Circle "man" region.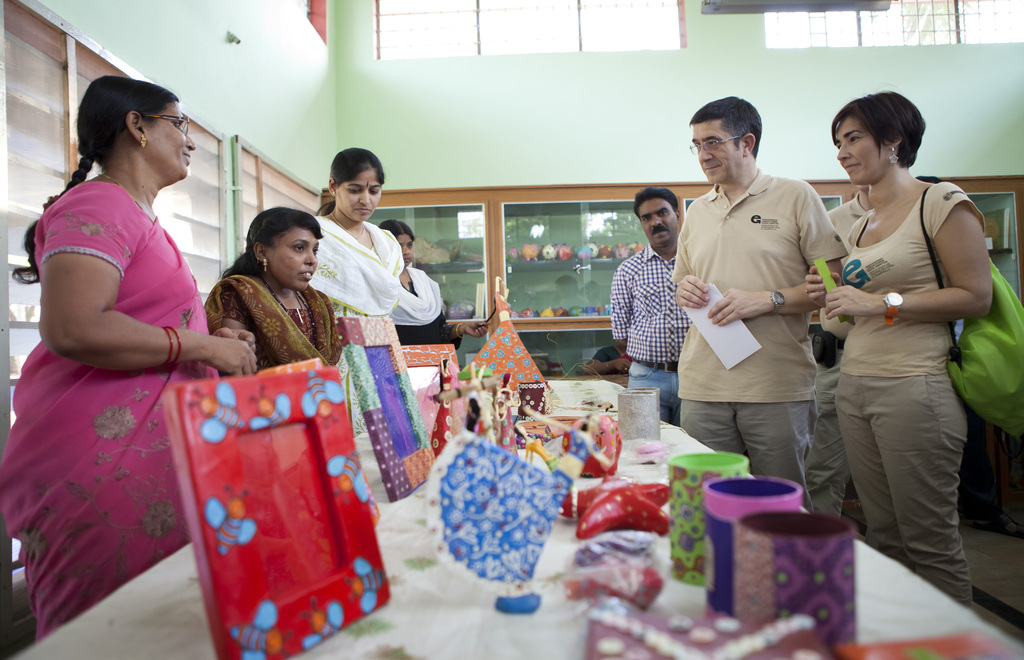
Region: Rect(802, 170, 878, 528).
